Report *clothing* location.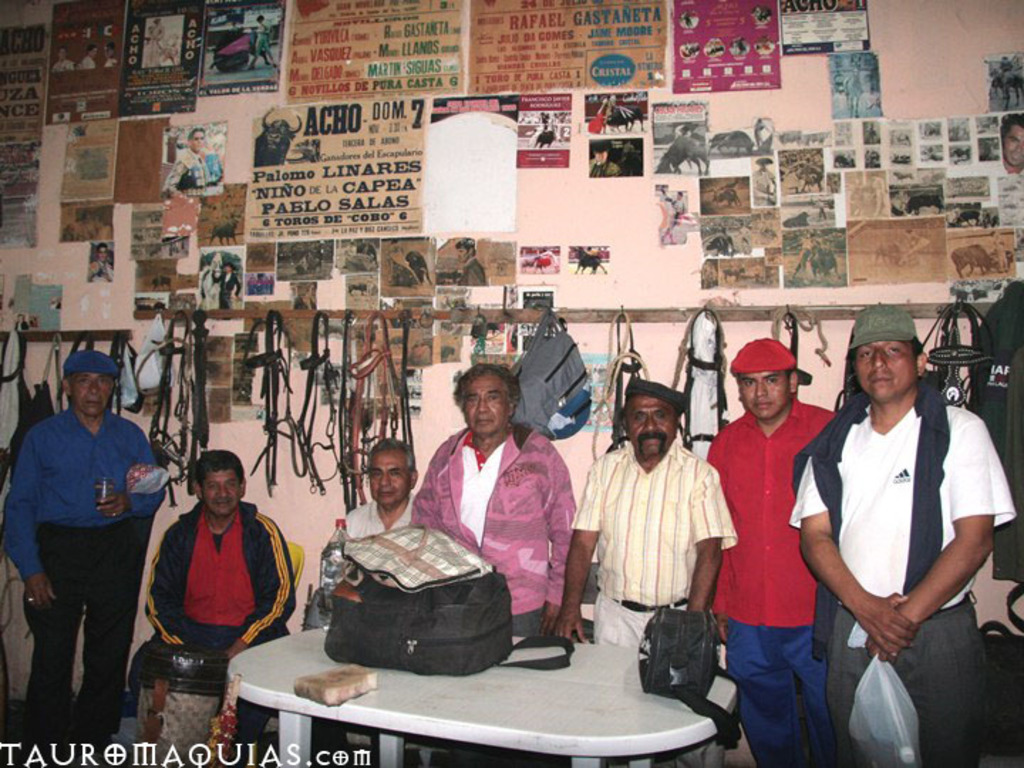
Report: x1=752 y1=169 x2=775 y2=205.
